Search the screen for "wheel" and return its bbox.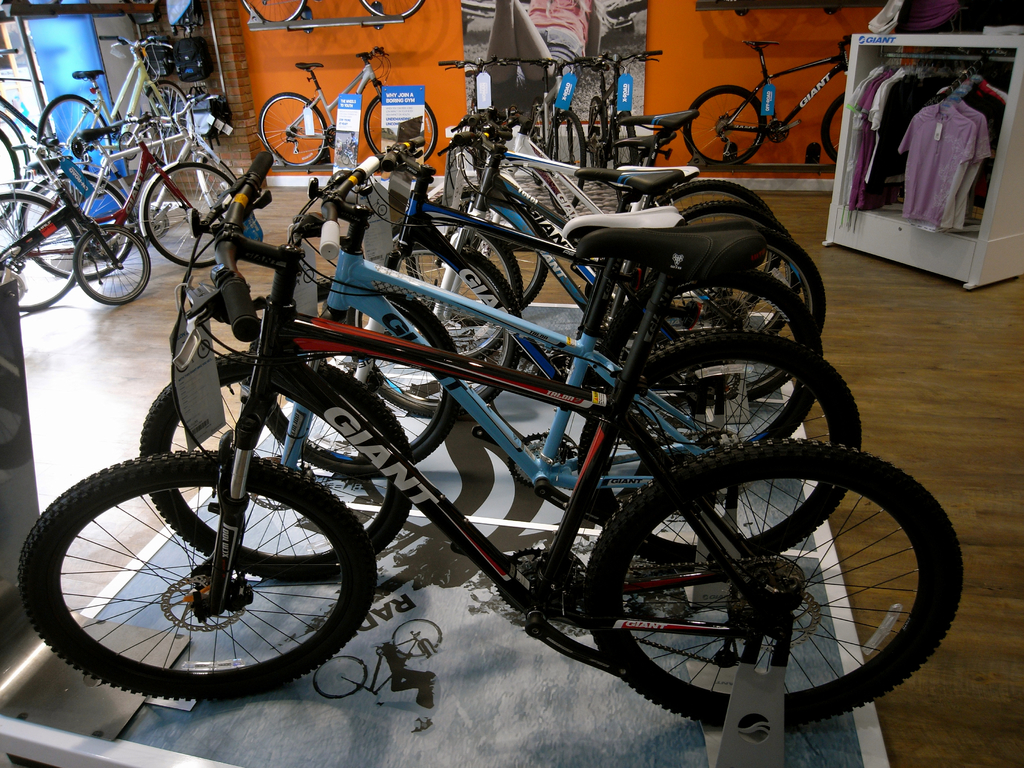
Found: 73/227/154/307.
